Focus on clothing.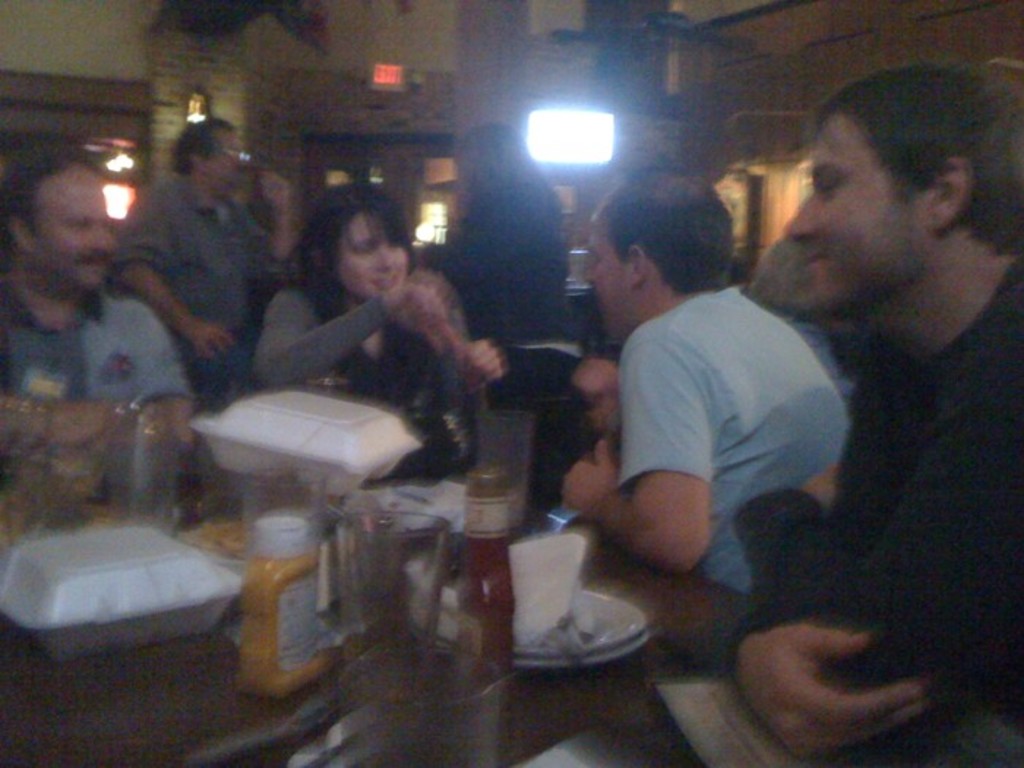
Focused at <region>0, 291, 200, 543</region>.
